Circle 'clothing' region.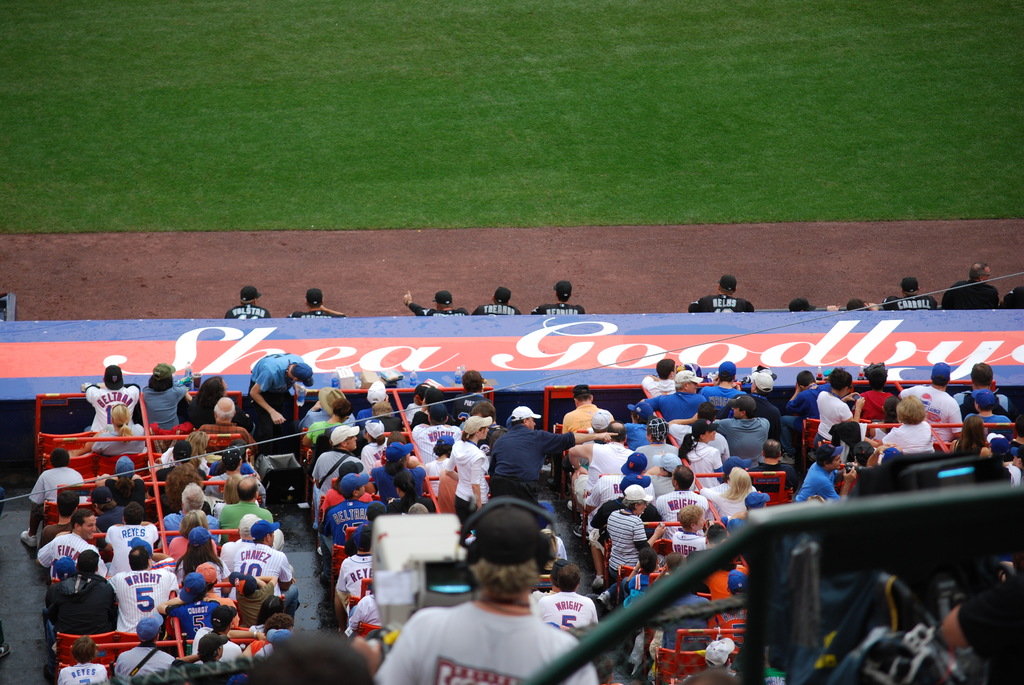
Region: 470, 300, 521, 317.
